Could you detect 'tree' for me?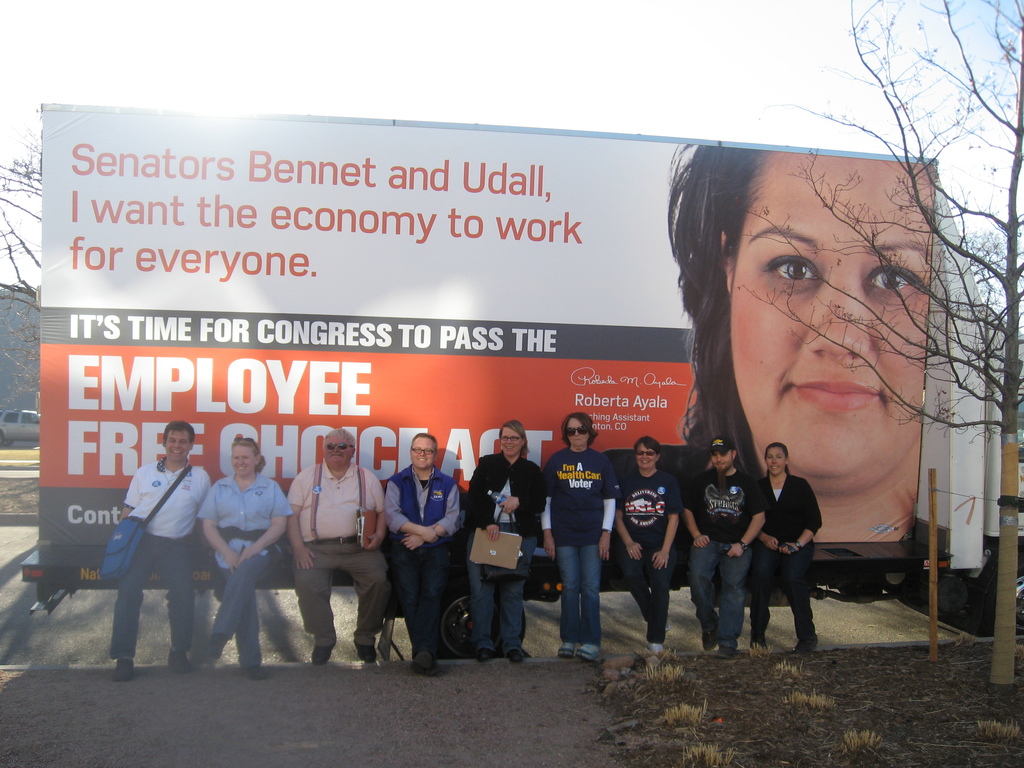
Detection result: bbox=(0, 125, 45, 401).
